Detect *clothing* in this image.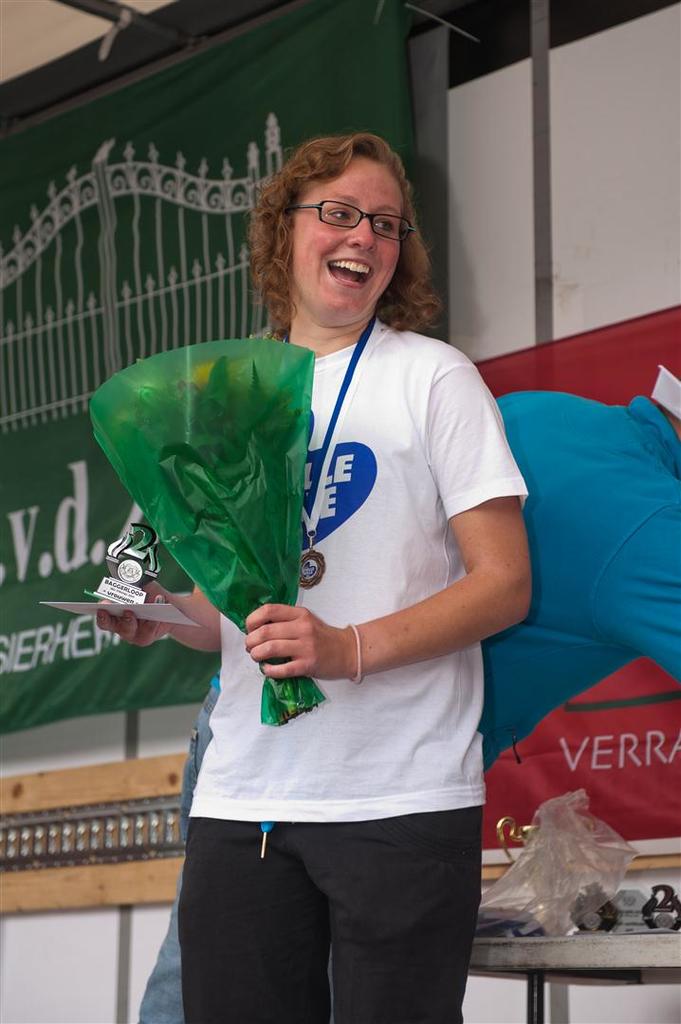
Detection: Rect(143, 380, 680, 1023).
